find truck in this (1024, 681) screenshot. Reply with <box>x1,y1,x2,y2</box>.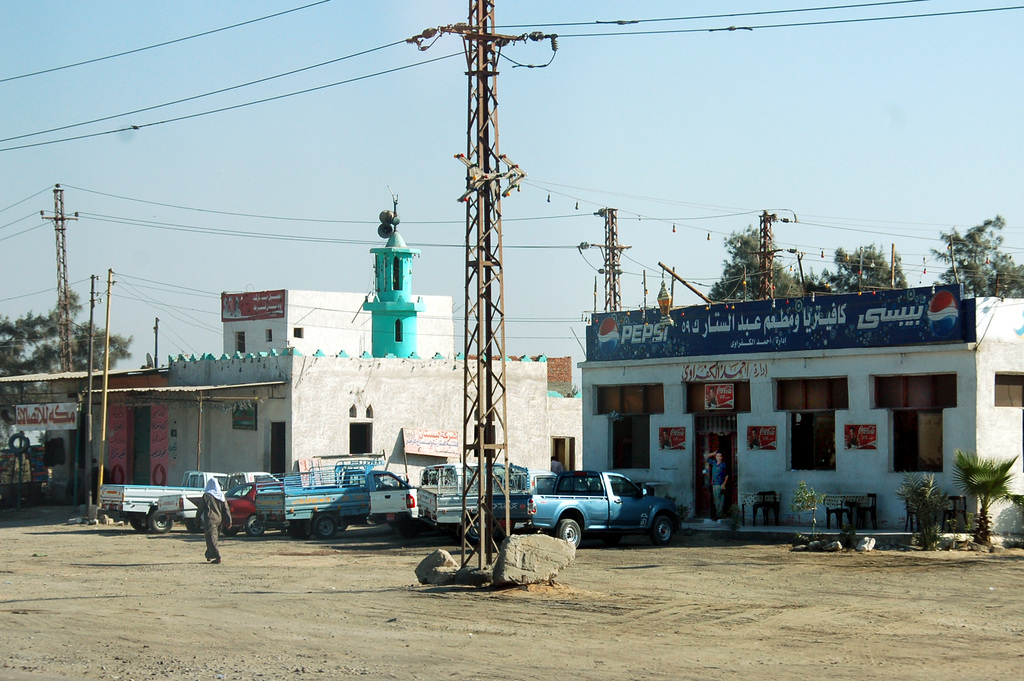
<box>416,470,557,543</box>.
